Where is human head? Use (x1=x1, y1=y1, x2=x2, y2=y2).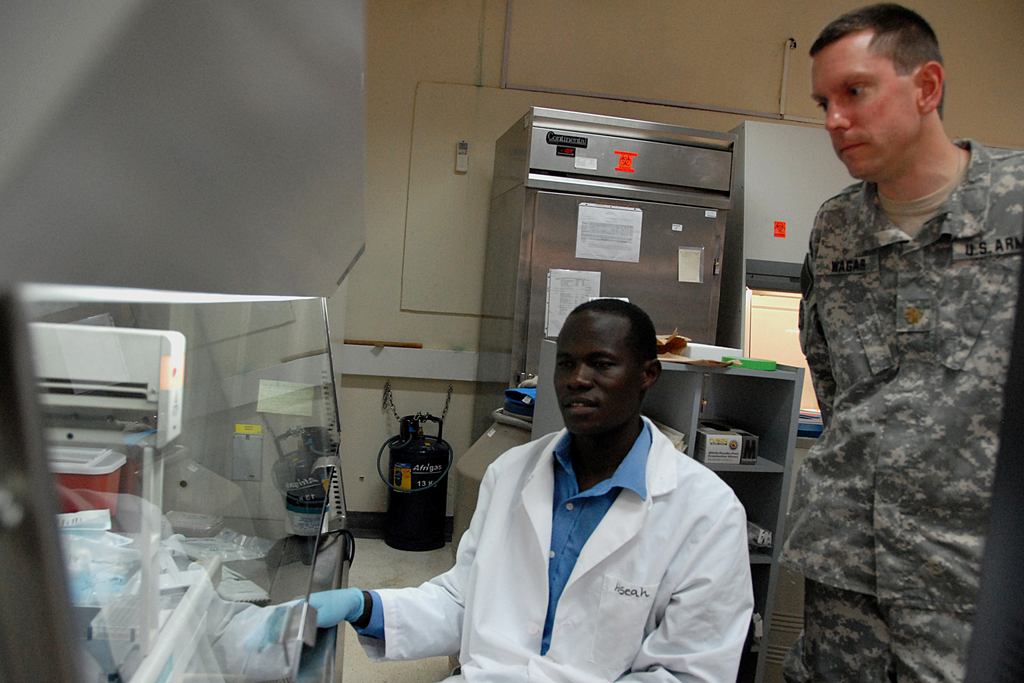
(x1=813, y1=3, x2=963, y2=163).
